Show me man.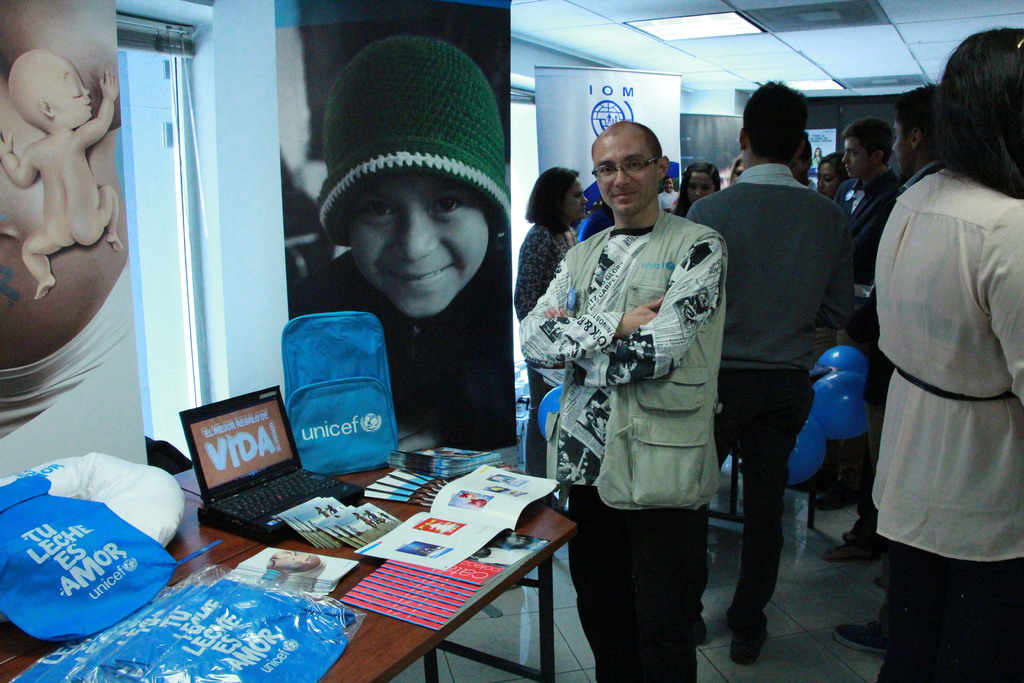
man is here: left=849, top=83, right=948, bottom=588.
